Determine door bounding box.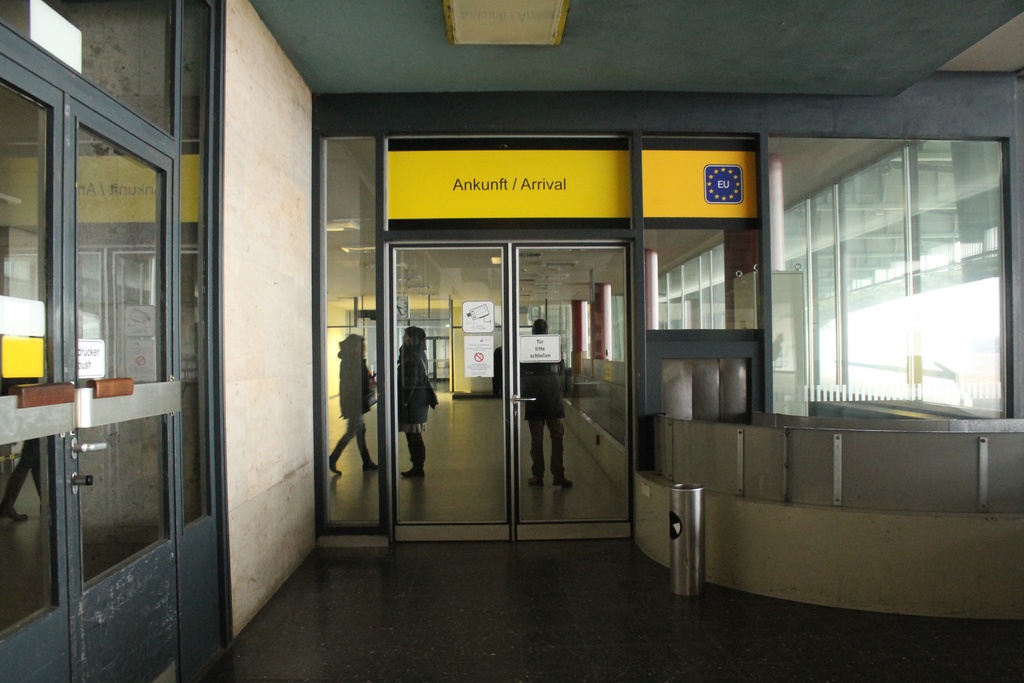
Determined: 0 46 179 682.
